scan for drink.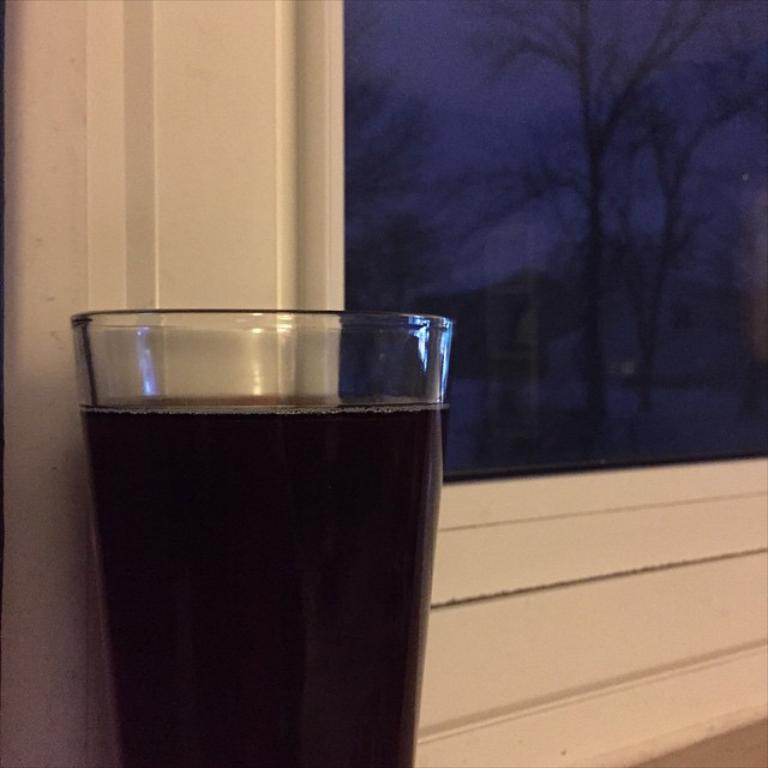
Scan result: box(94, 294, 482, 764).
